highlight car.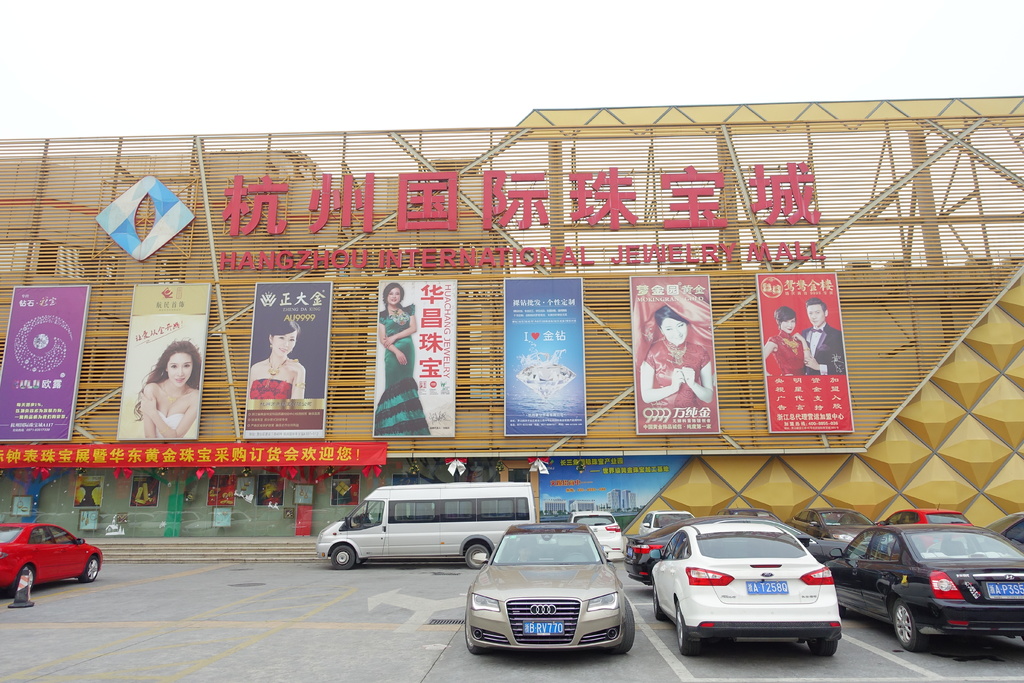
Highlighted region: detection(639, 509, 689, 532).
